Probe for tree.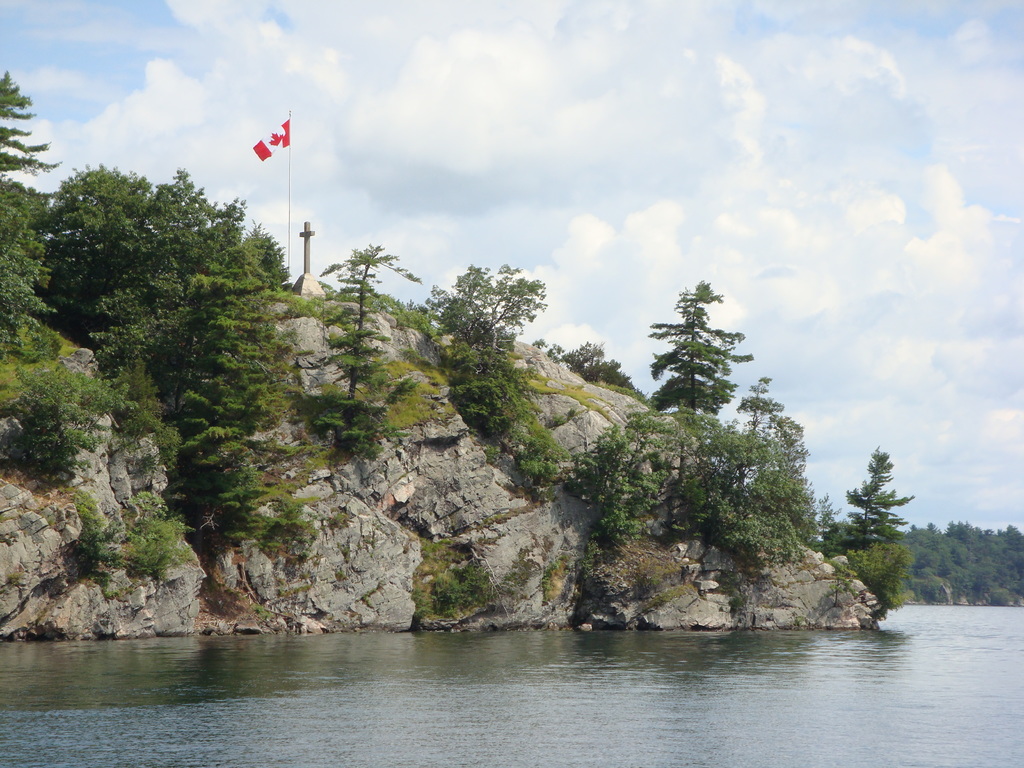
Probe result: (842, 437, 911, 556).
